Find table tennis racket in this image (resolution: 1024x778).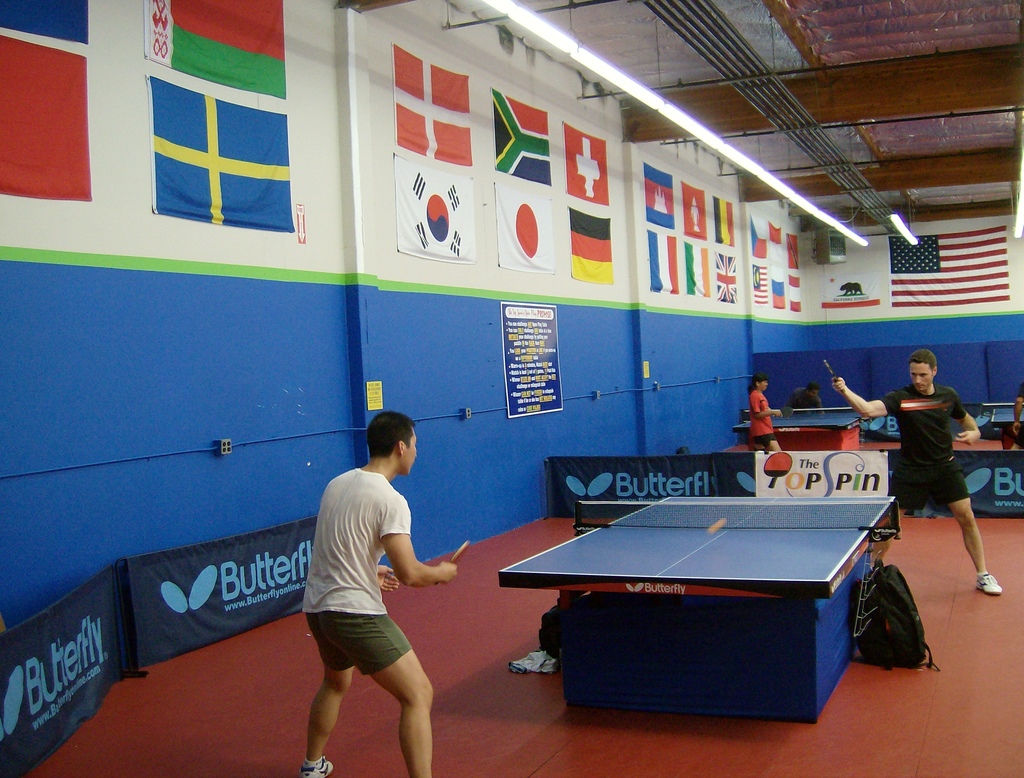
box(822, 359, 838, 383).
